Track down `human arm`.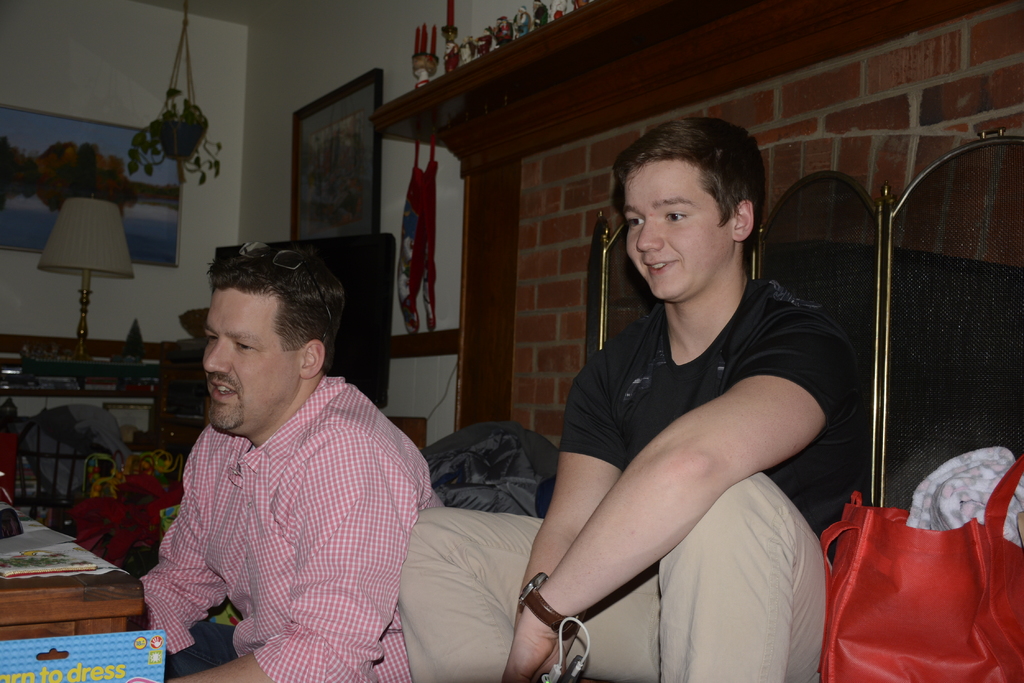
Tracked to box=[133, 437, 232, 658].
